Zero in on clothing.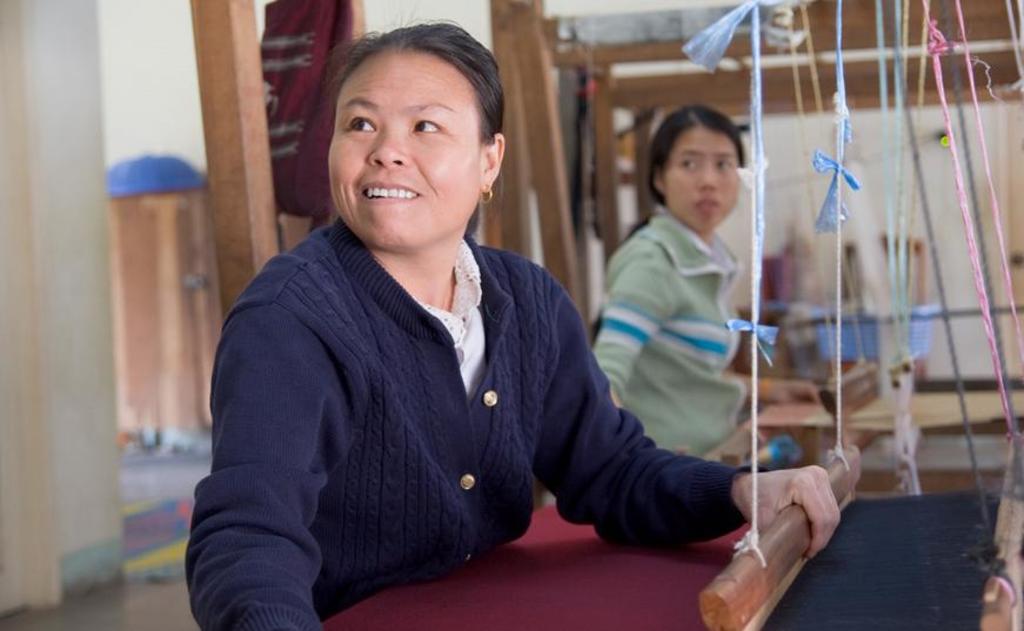
Zeroed in: 590/201/745/456.
